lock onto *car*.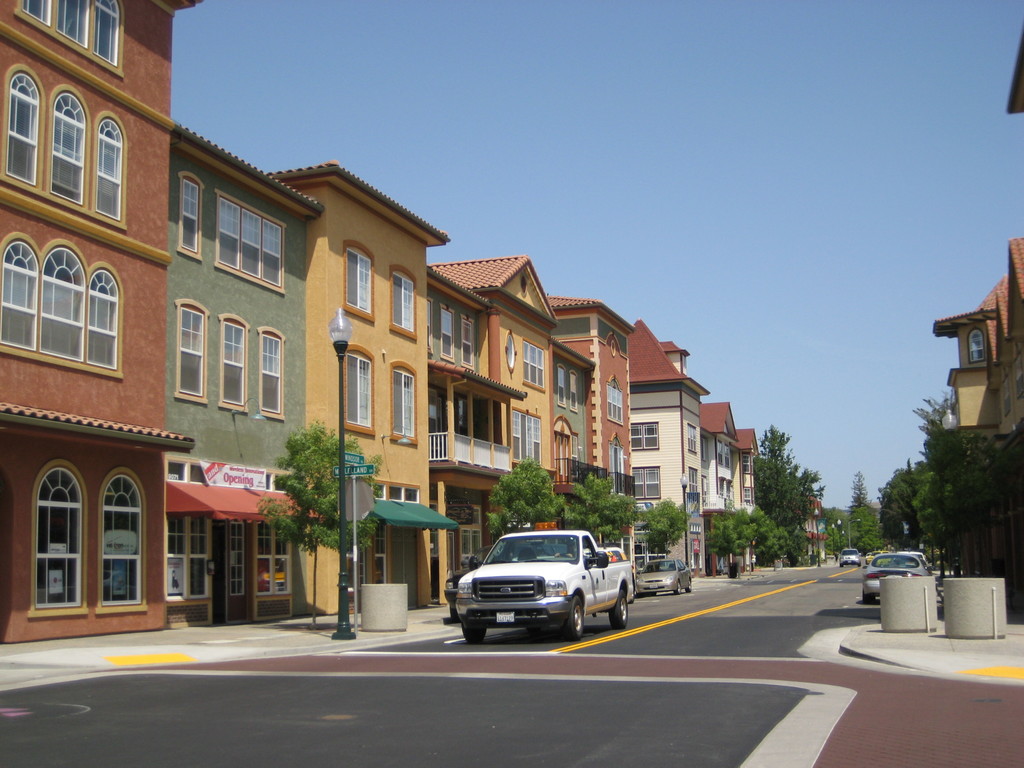
Locked: bbox=[634, 556, 696, 601].
